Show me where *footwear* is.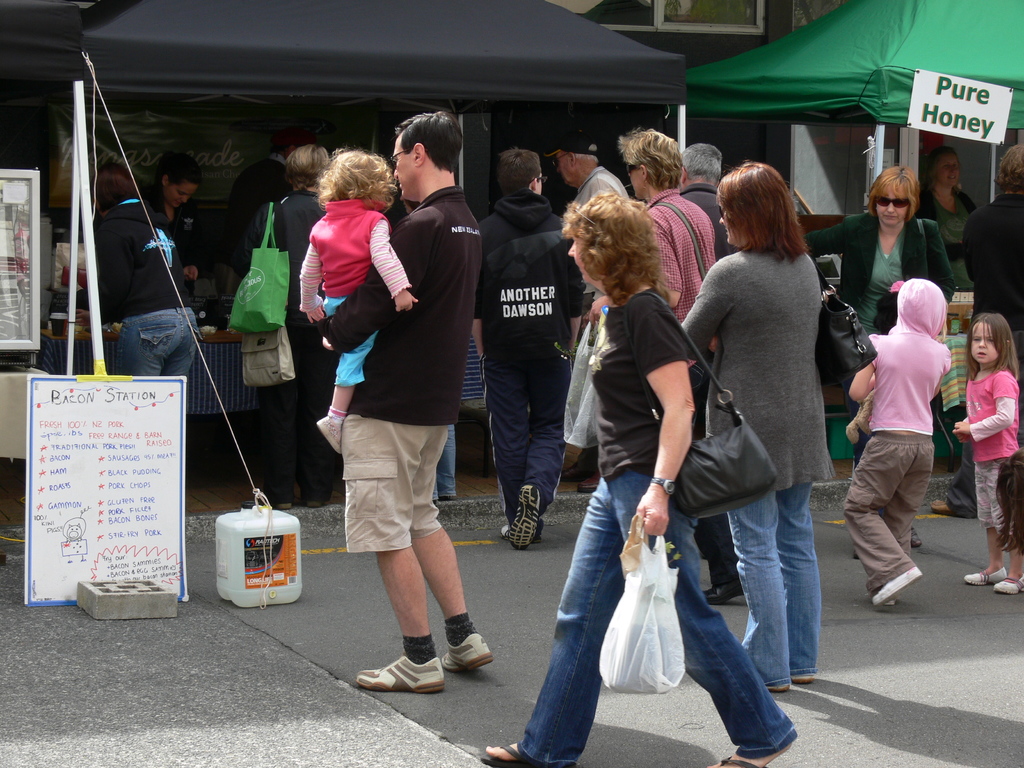
*footwear* is at bbox=[794, 669, 817, 684].
